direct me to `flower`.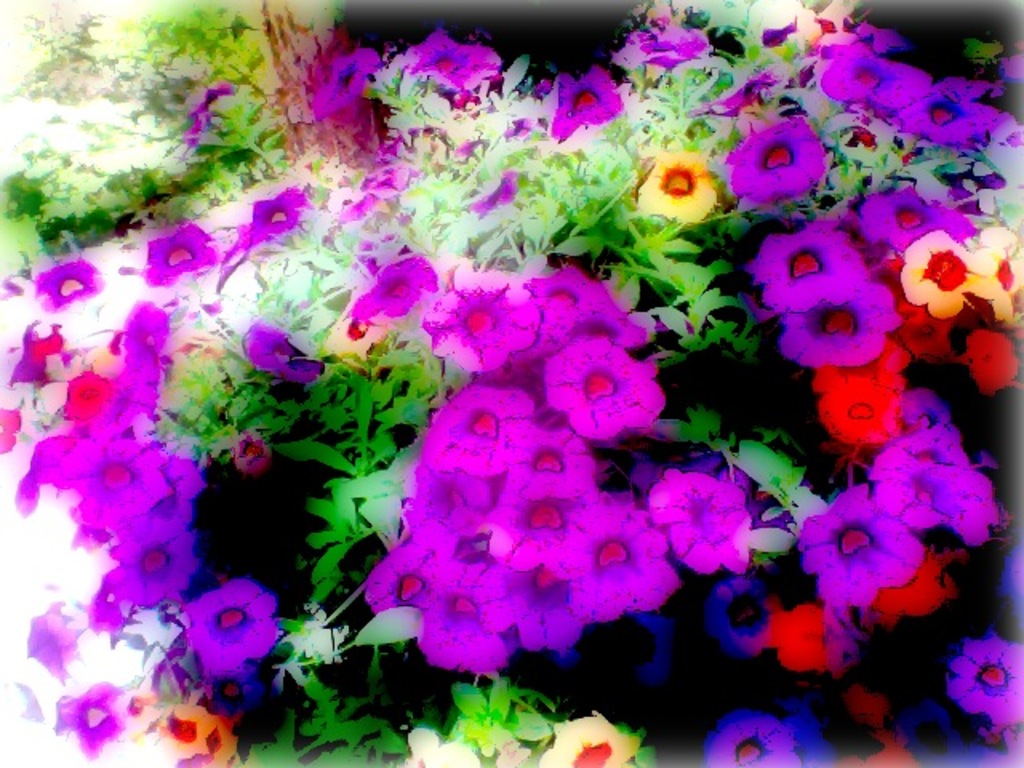
Direction: bbox=(181, 566, 294, 675).
